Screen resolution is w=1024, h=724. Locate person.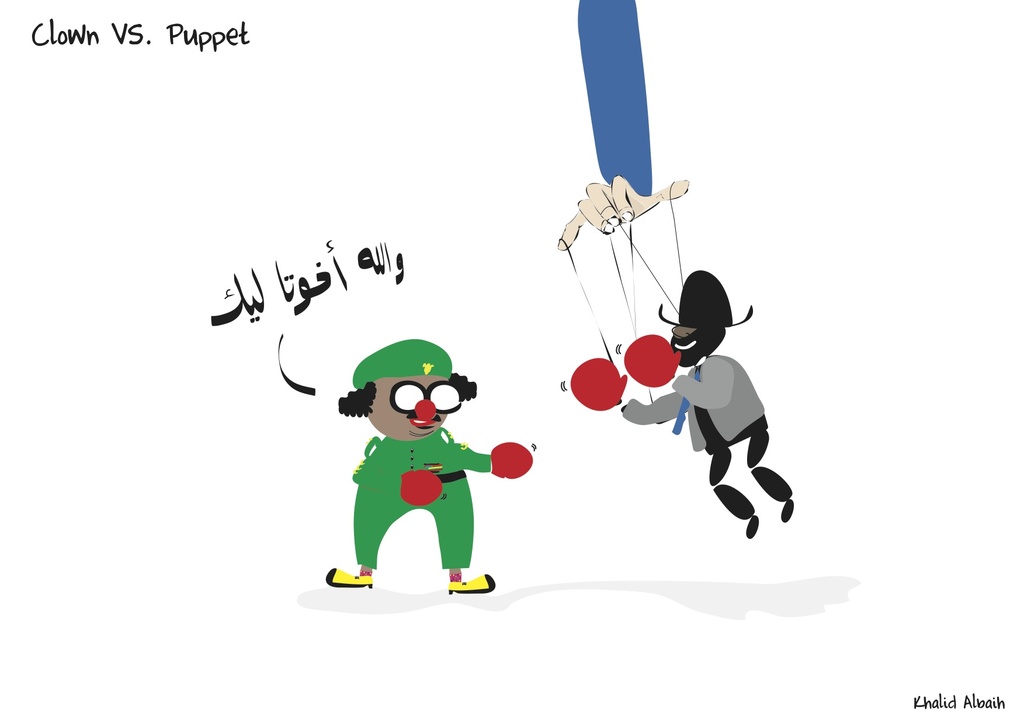
<bbox>570, 268, 793, 536</bbox>.
